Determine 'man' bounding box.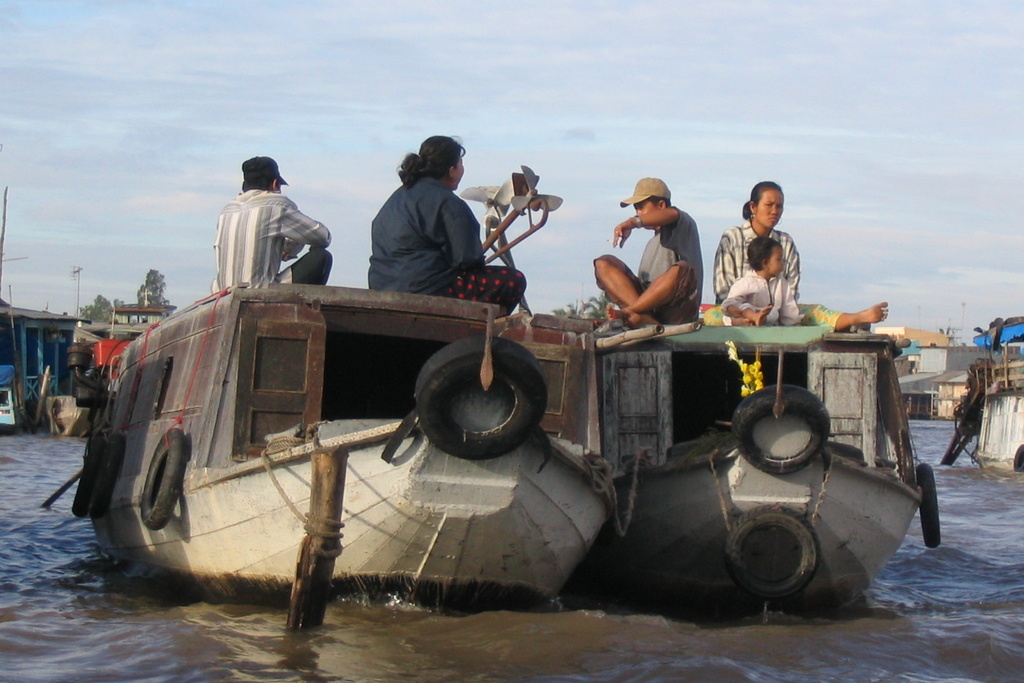
Determined: rect(593, 178, 703, 330).
